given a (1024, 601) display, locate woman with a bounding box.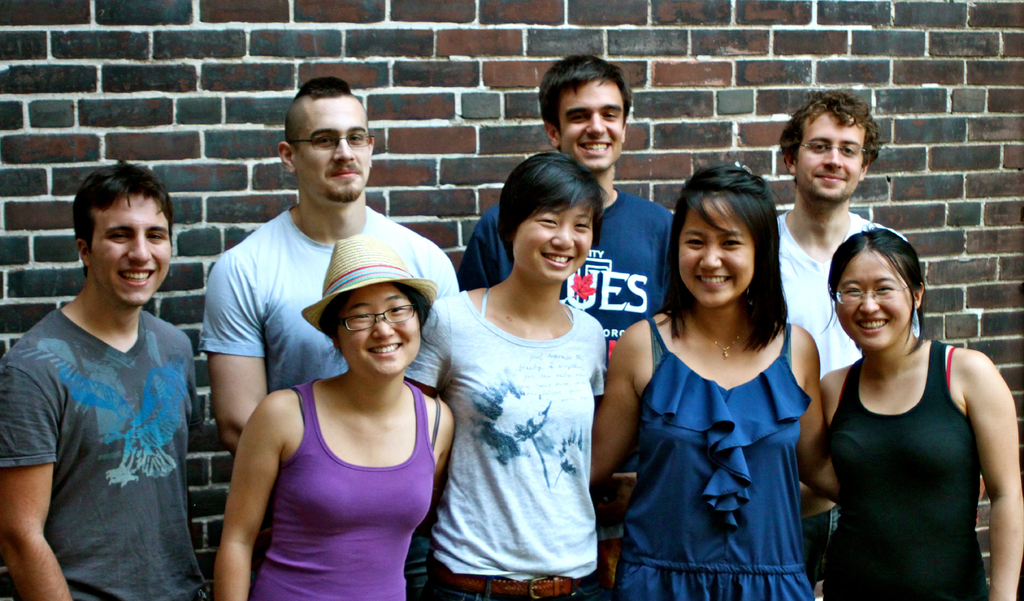
Located: 405,147,610,600.
